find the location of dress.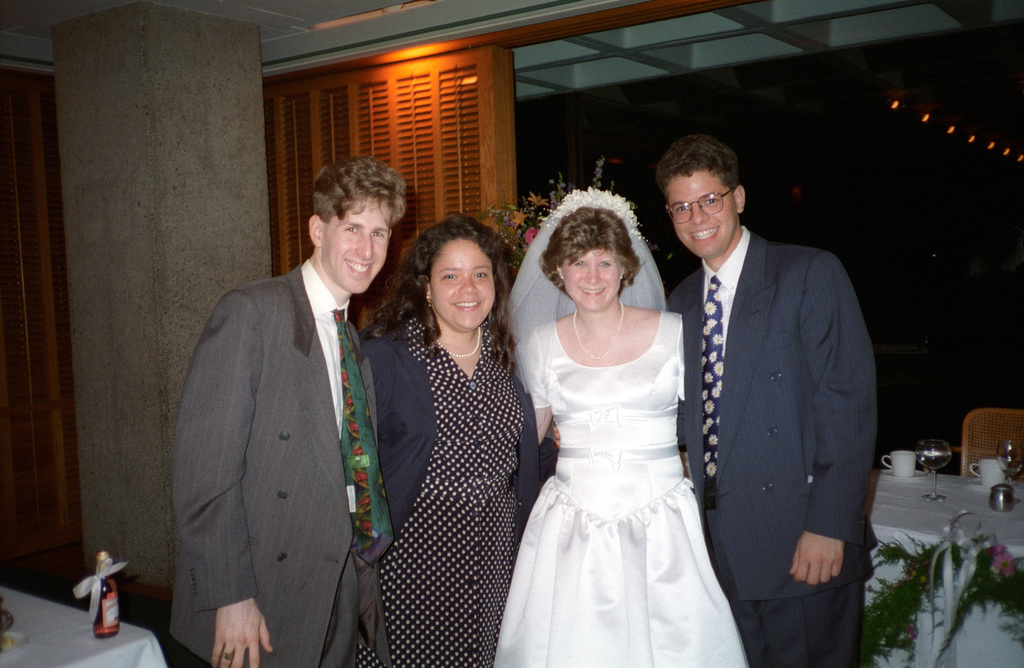
Location: locate(363, 311, 544, 667).
